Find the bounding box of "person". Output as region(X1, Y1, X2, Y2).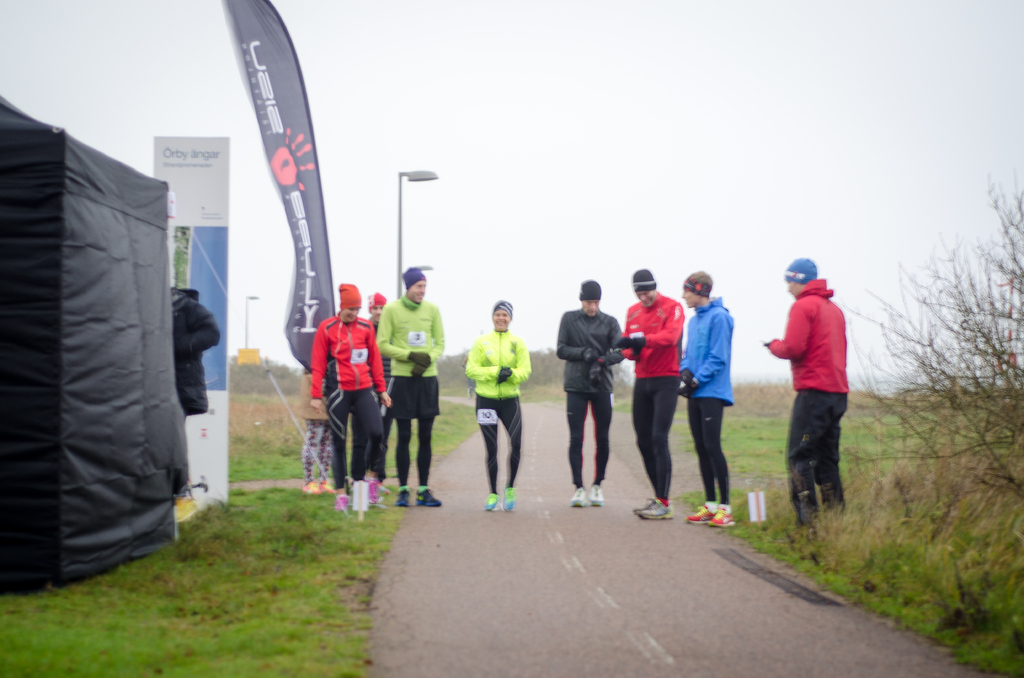
region(307, 281, 397, 515).
